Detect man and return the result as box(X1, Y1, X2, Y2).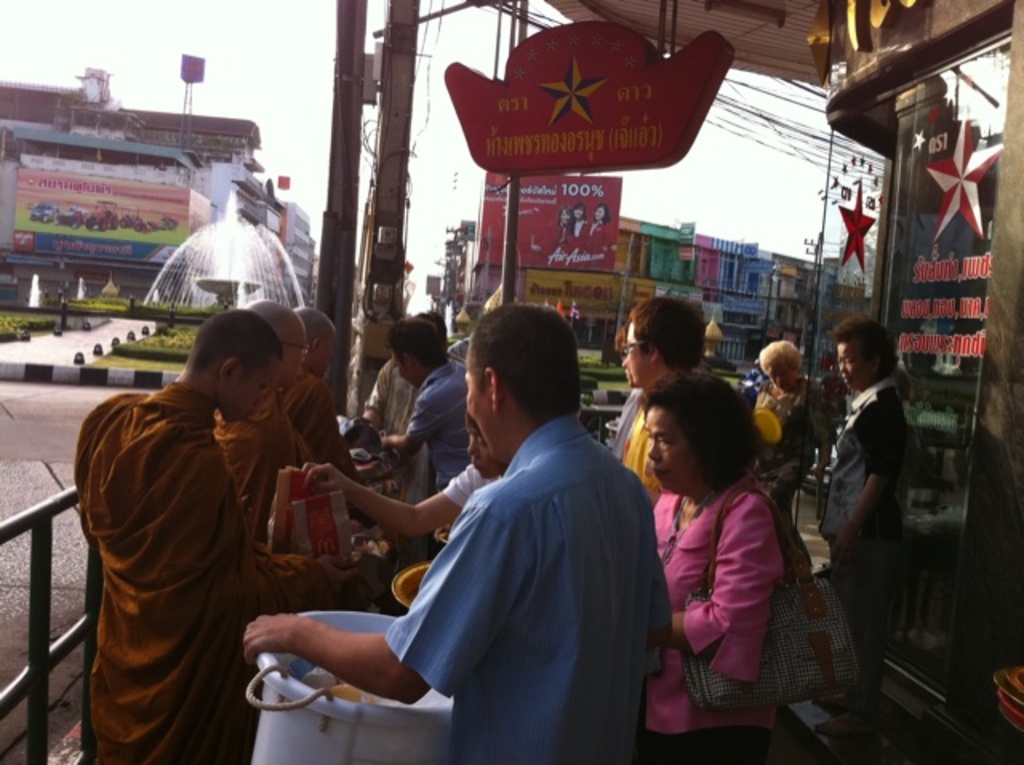
box(813, 307, 909, 743).
